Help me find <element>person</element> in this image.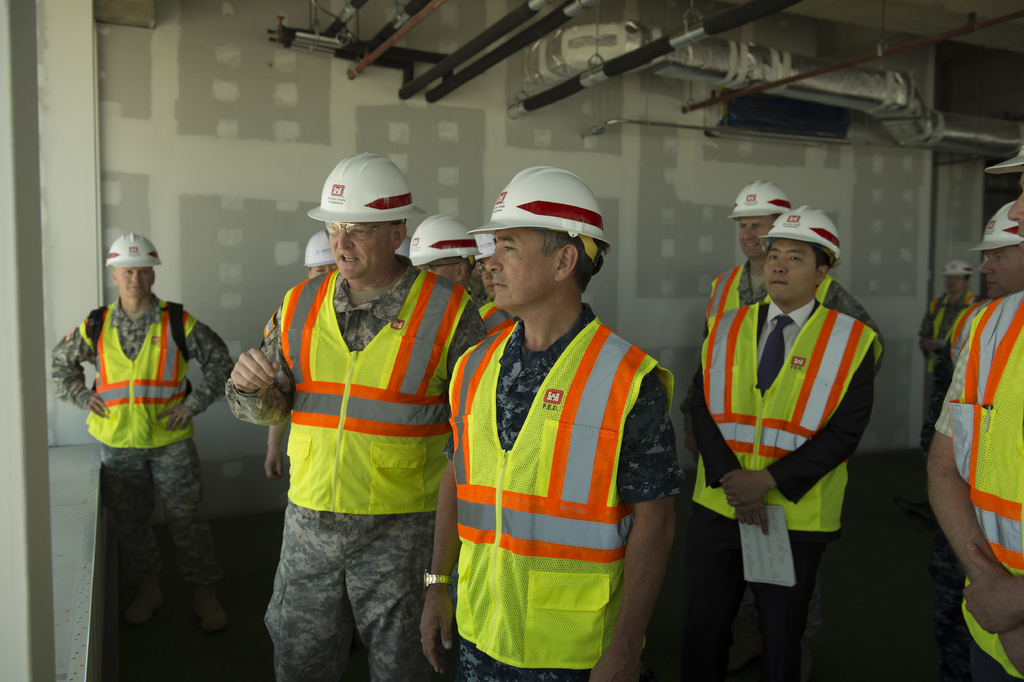
Found it: rect(695, 181, 883, 342).
